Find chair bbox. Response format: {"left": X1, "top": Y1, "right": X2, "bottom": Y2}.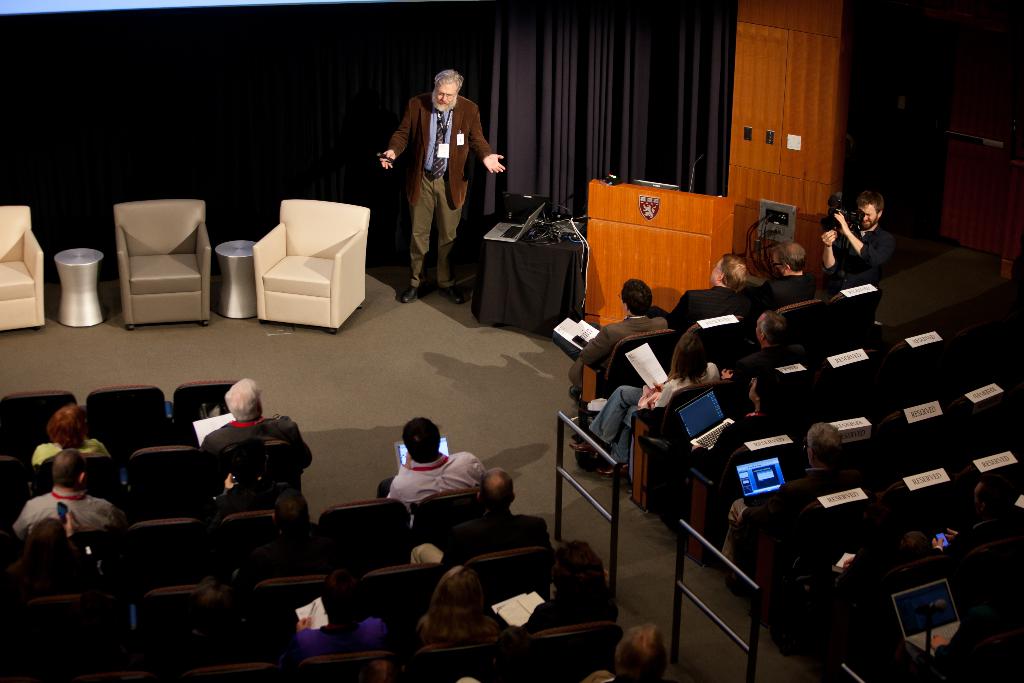
{"left": 119, "top": 514, "right": 225, "bottom": 605}.
